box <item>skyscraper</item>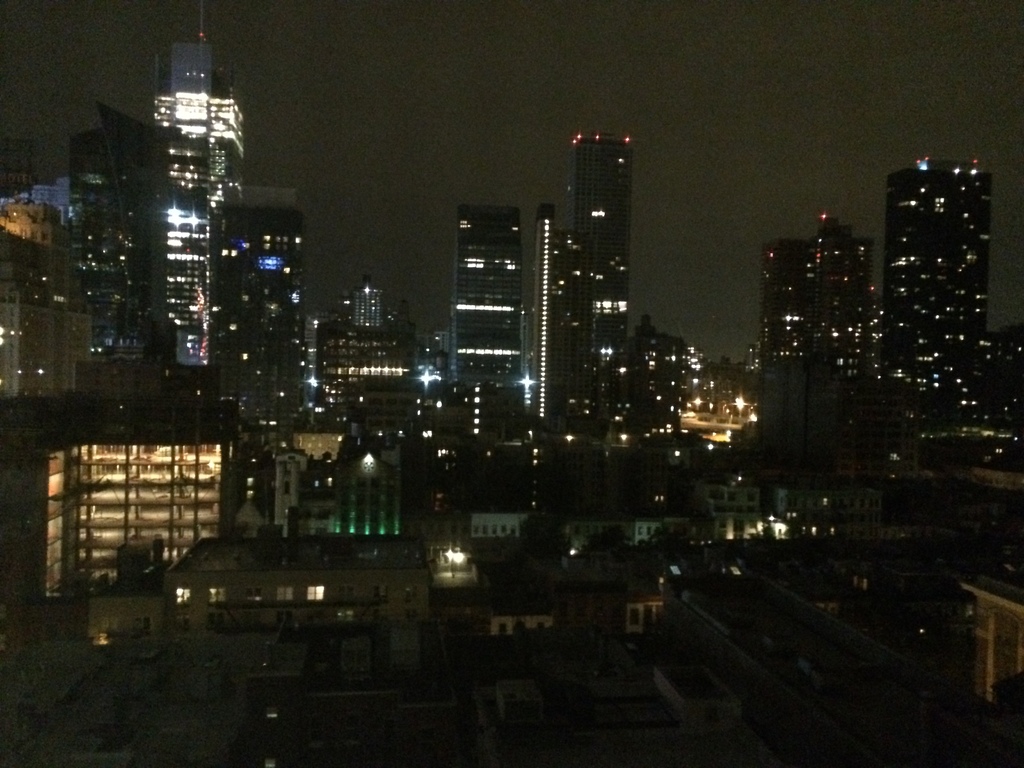
<region>530, 135, 643, 431</region>
